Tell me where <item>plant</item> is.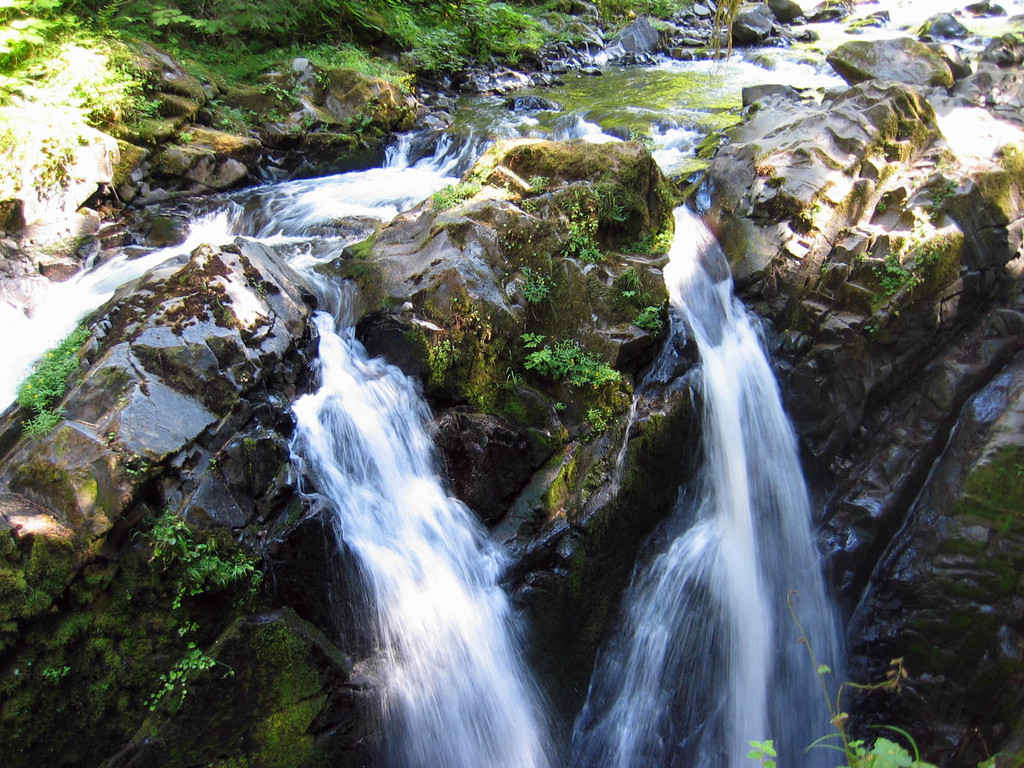
<item>plant</item> is at bbox=[801, 202, 819, 222].
